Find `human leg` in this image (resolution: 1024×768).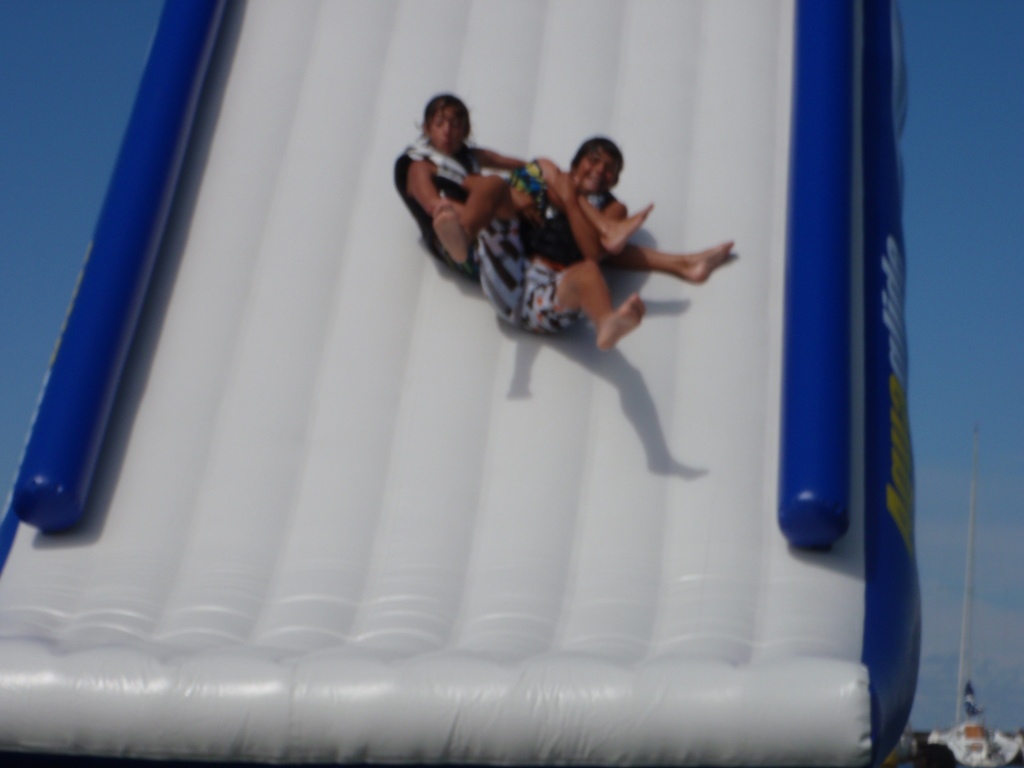
<region>436, 175, 532, 324</region>.
